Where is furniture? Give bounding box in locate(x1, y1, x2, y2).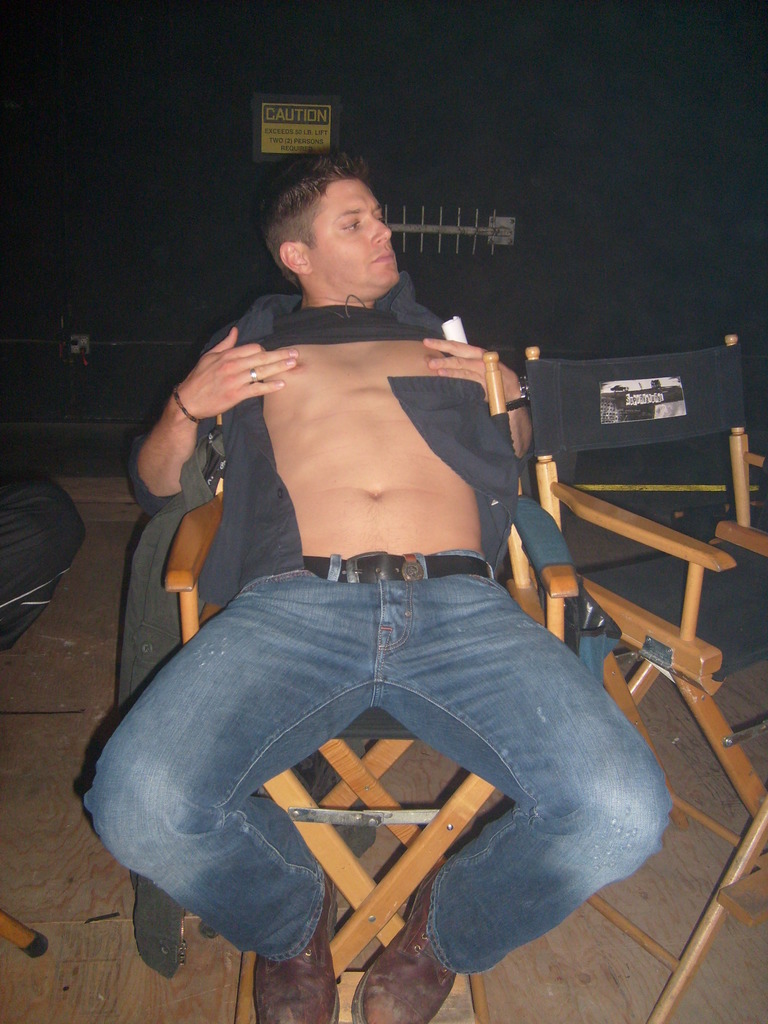
locate(525, 340, 767, 1023).
